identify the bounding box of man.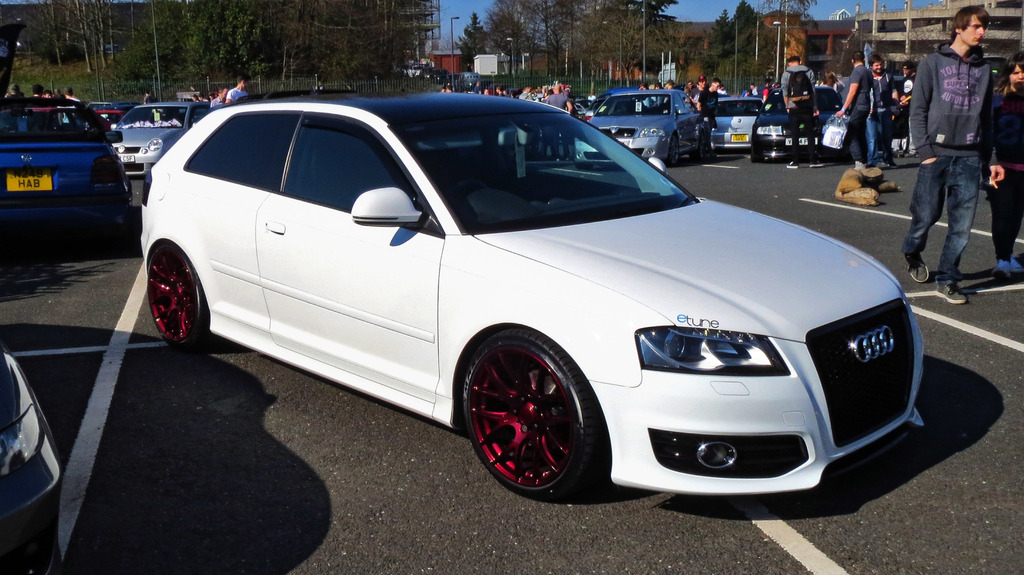
select_region(212, 88, 224, 108).
